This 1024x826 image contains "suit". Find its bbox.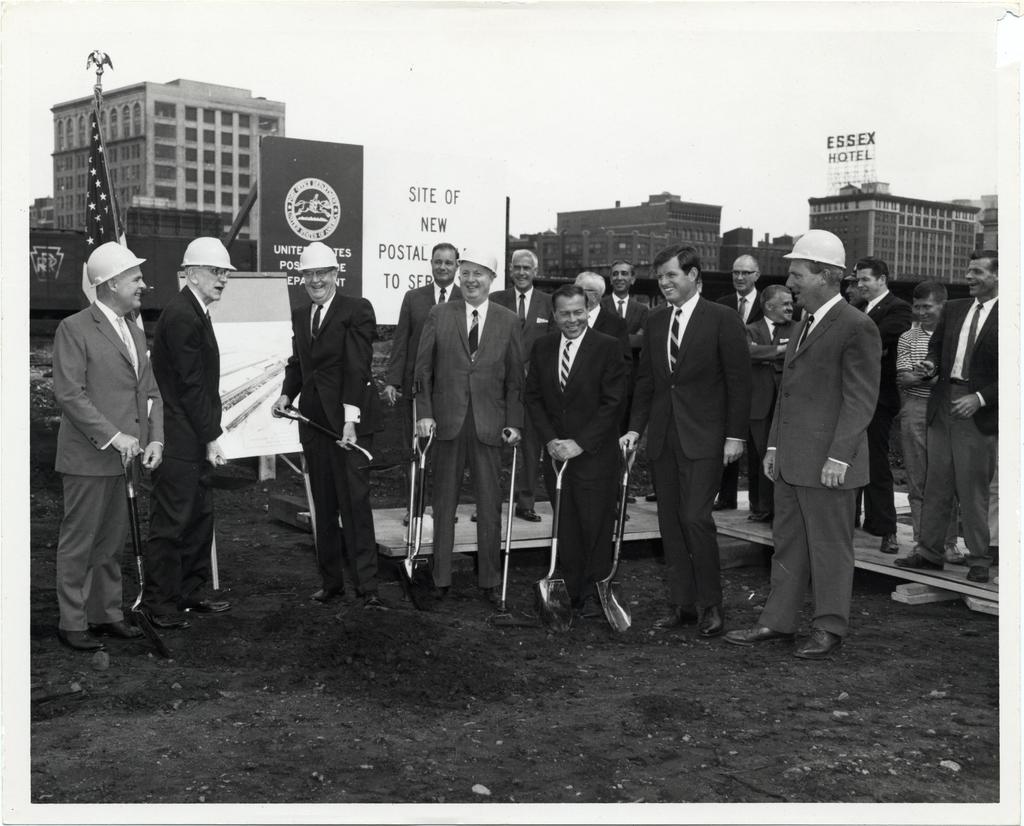
651/220/762/632.
